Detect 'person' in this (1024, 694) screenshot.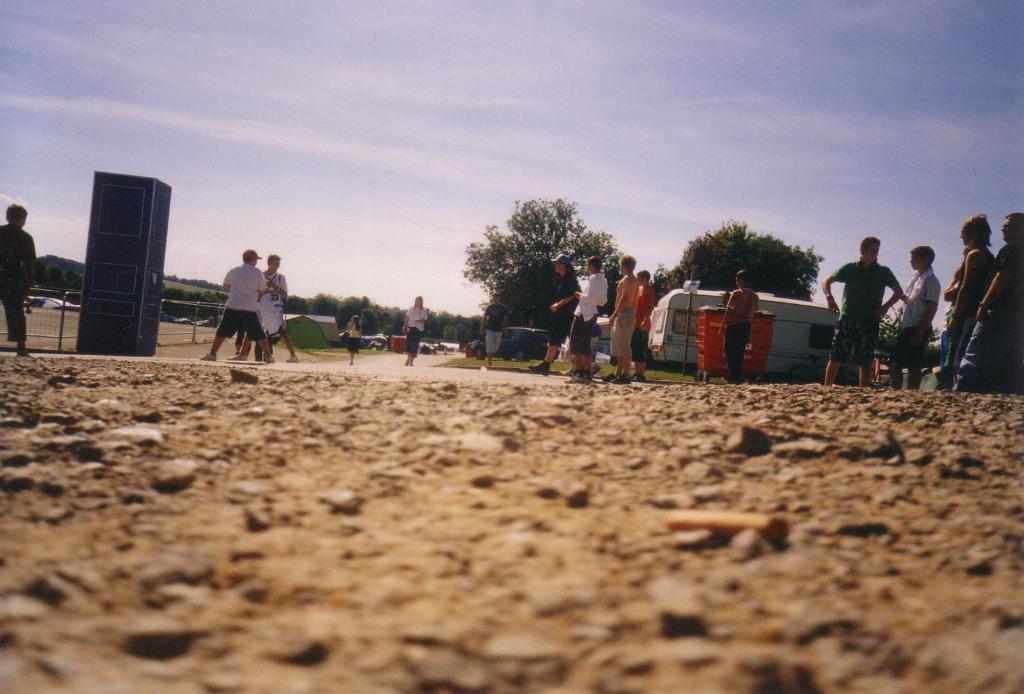
Detection: region(228, 248, 303, 362).
